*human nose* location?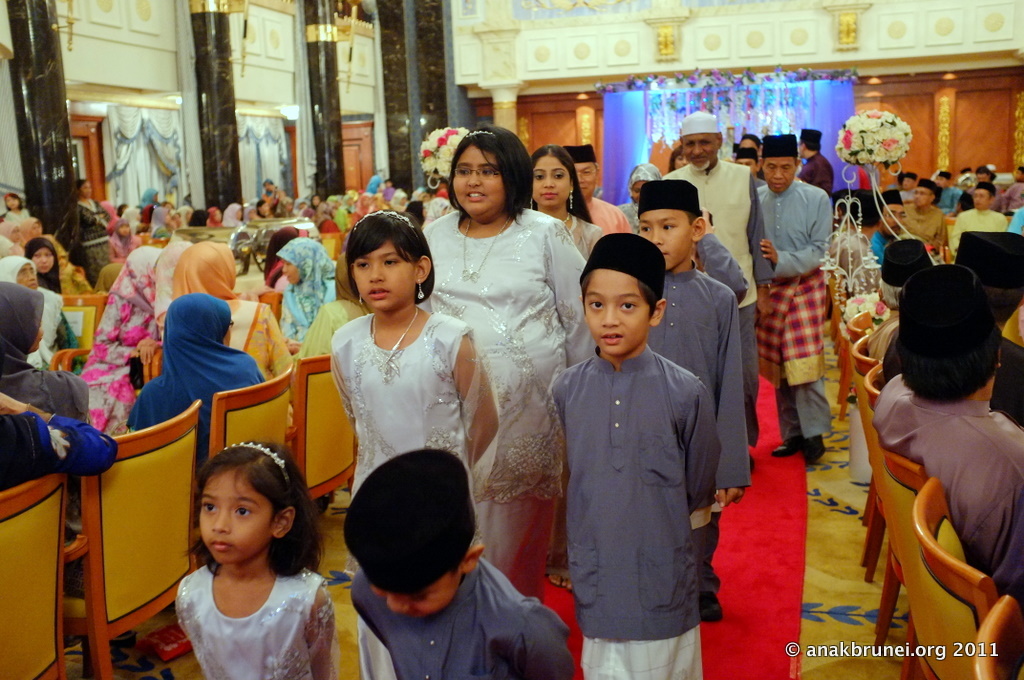
577, 173, 585, 182
